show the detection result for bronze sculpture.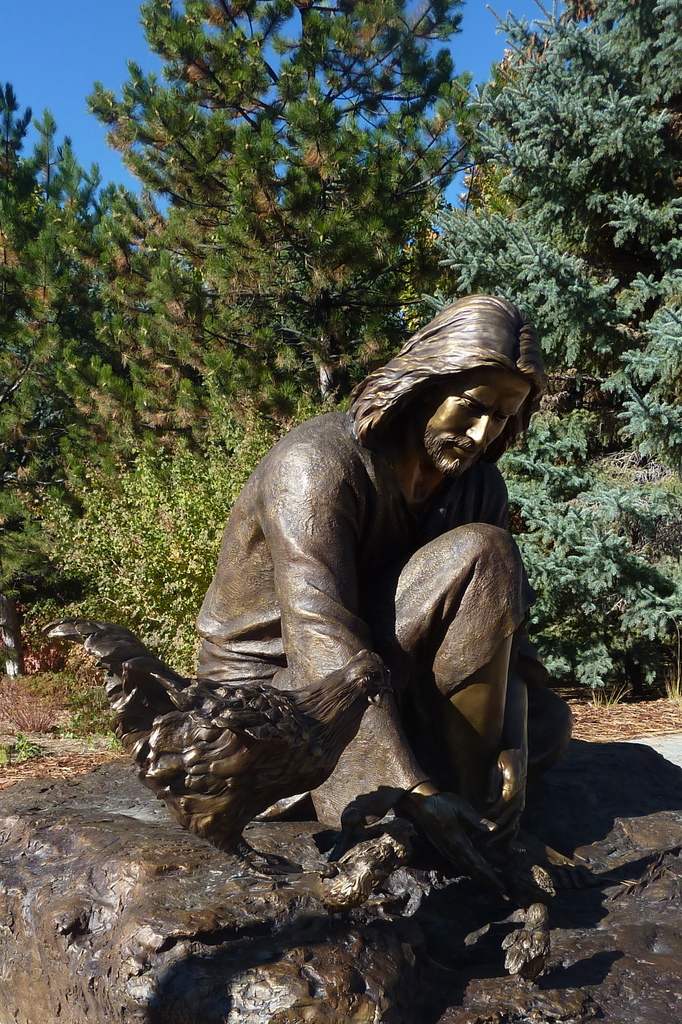
Rect(150, 281, 556, 835).
